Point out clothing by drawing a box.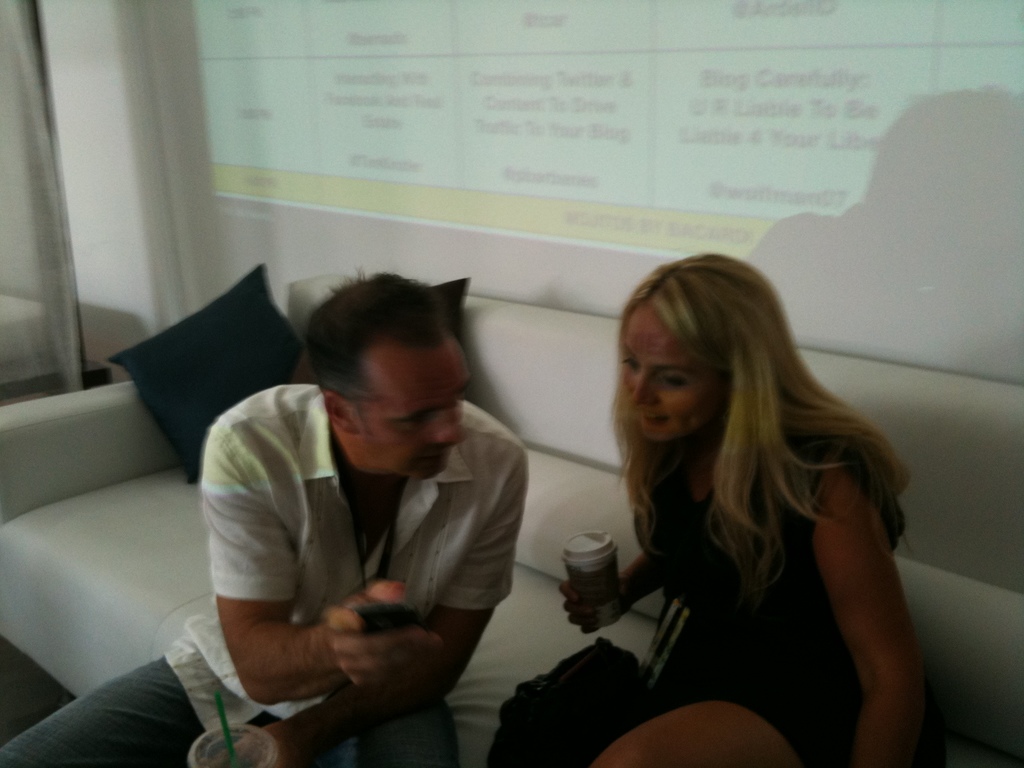
rect(554, 374, 936, 742).
